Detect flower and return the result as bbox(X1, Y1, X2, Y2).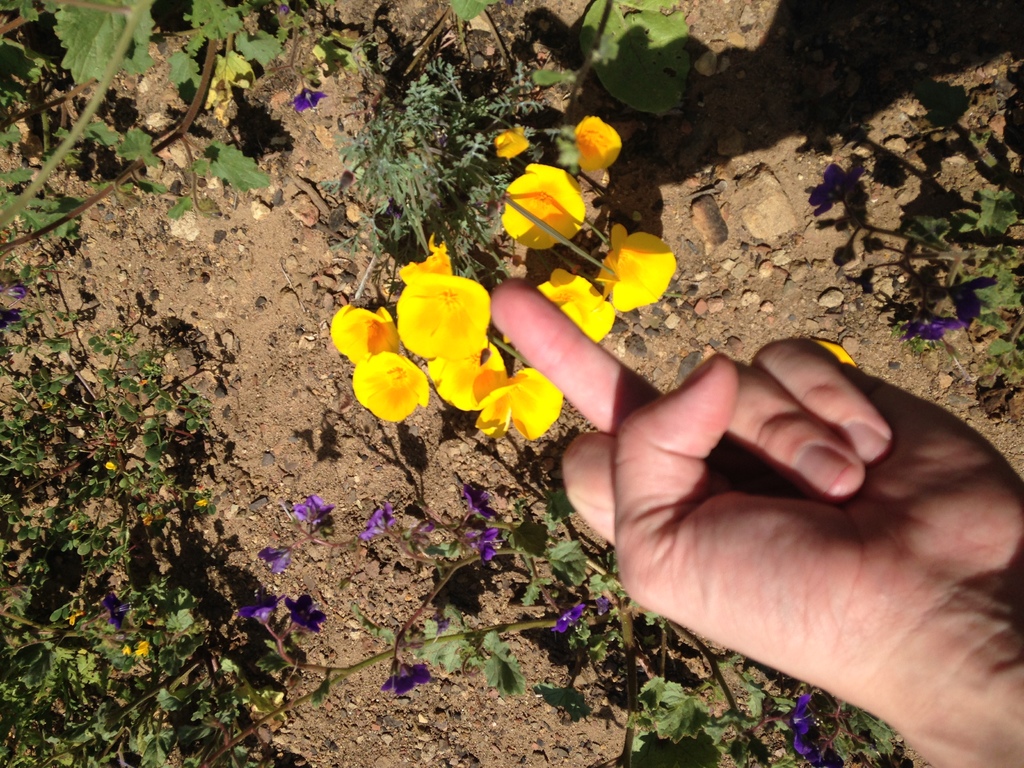
bbox(242, 591, 278, 631).
